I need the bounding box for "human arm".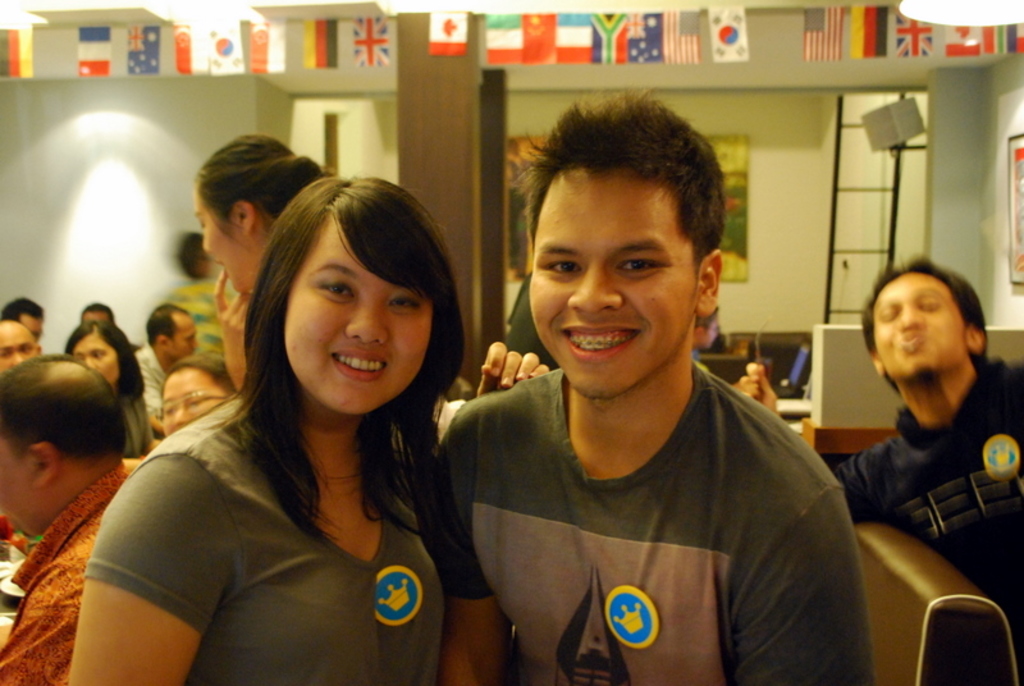
Here it is: Rect(731, 356, 884, 514).
